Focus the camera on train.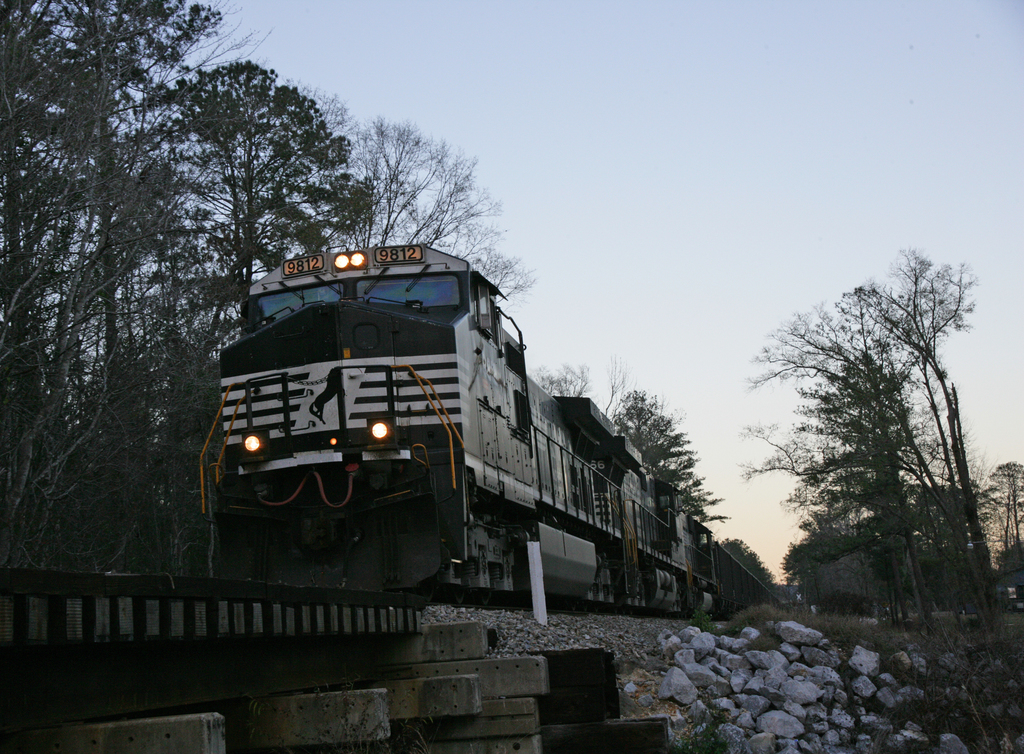
Focus region: 198,248,785,625.
